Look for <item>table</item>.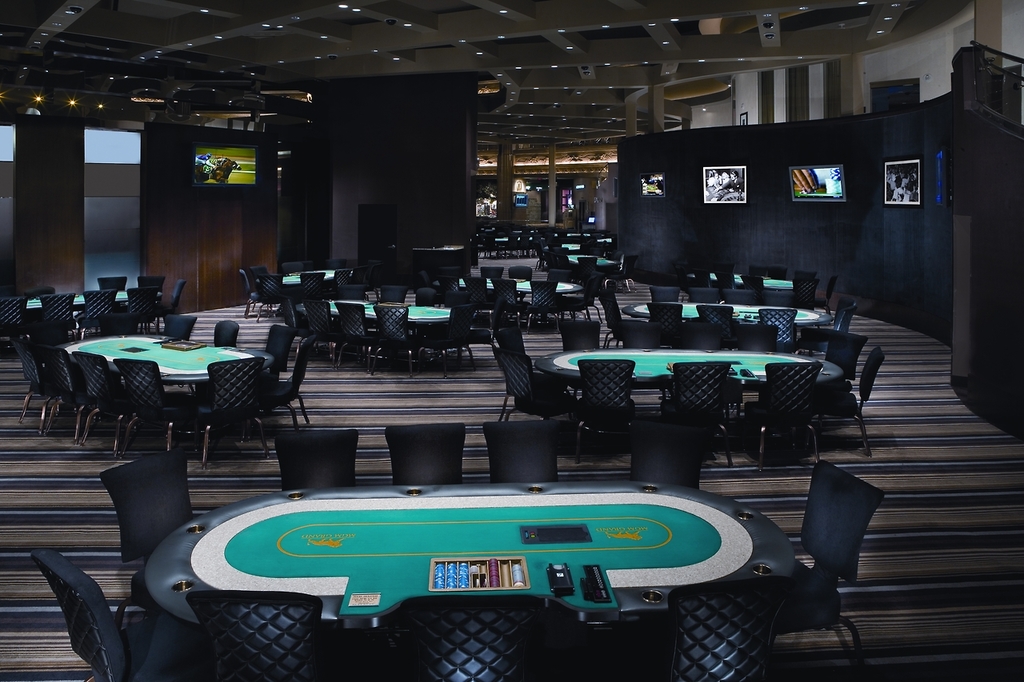
Found: 535/346/842/419.
